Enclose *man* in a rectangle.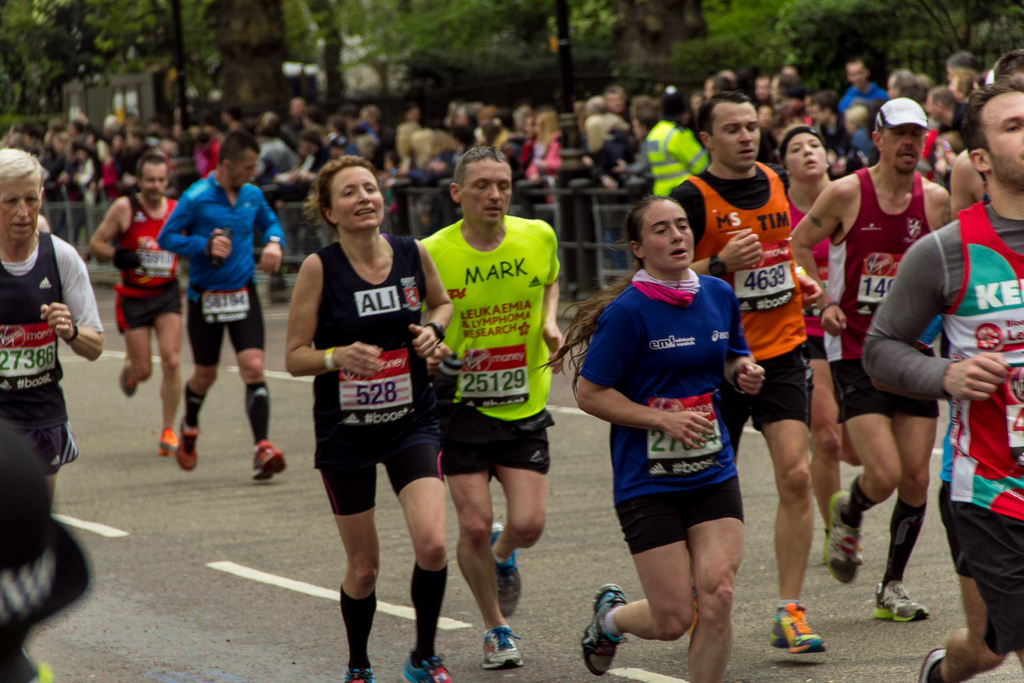
x1=92, y1=149, x2=184, y2=457.
